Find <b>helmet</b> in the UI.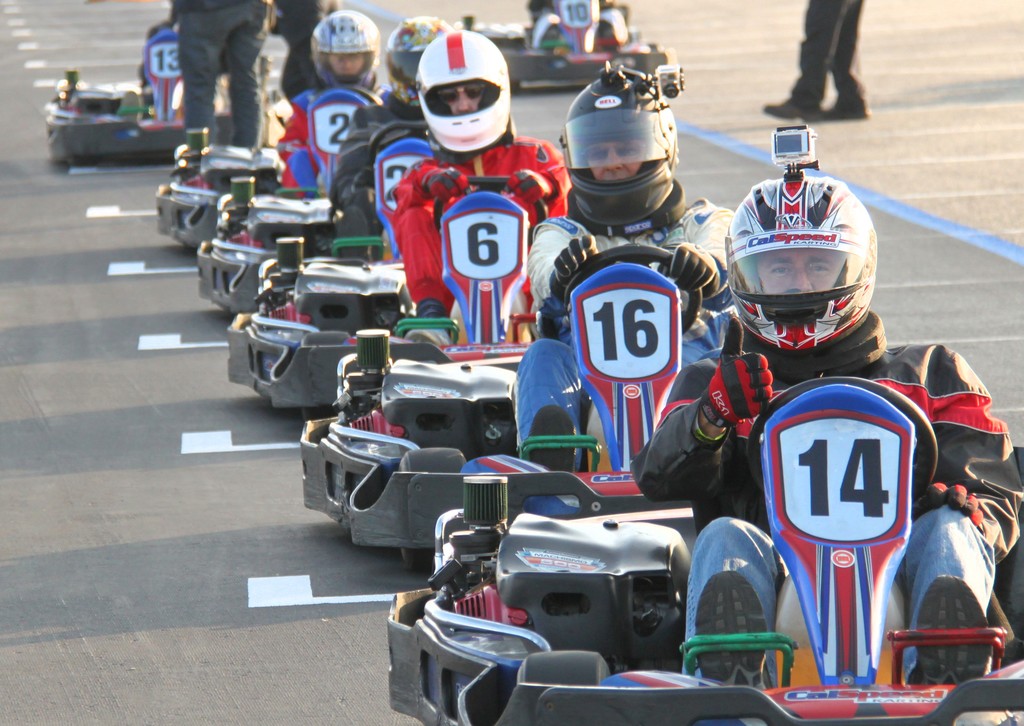
UI element at 383 15 452 114.
